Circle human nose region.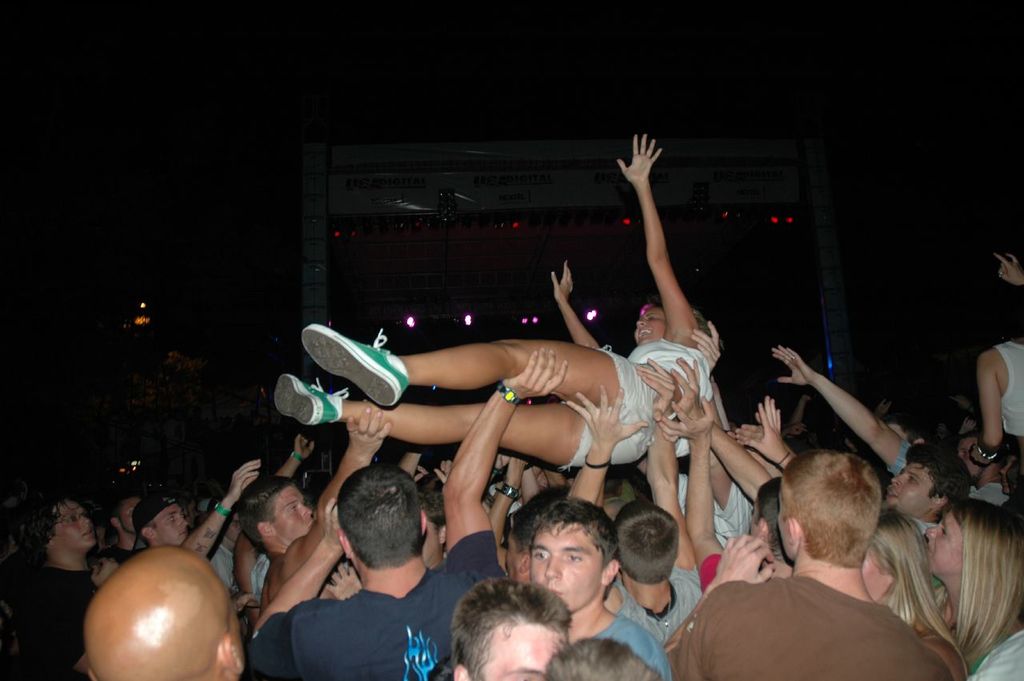
Region: 84:519:88:524.
